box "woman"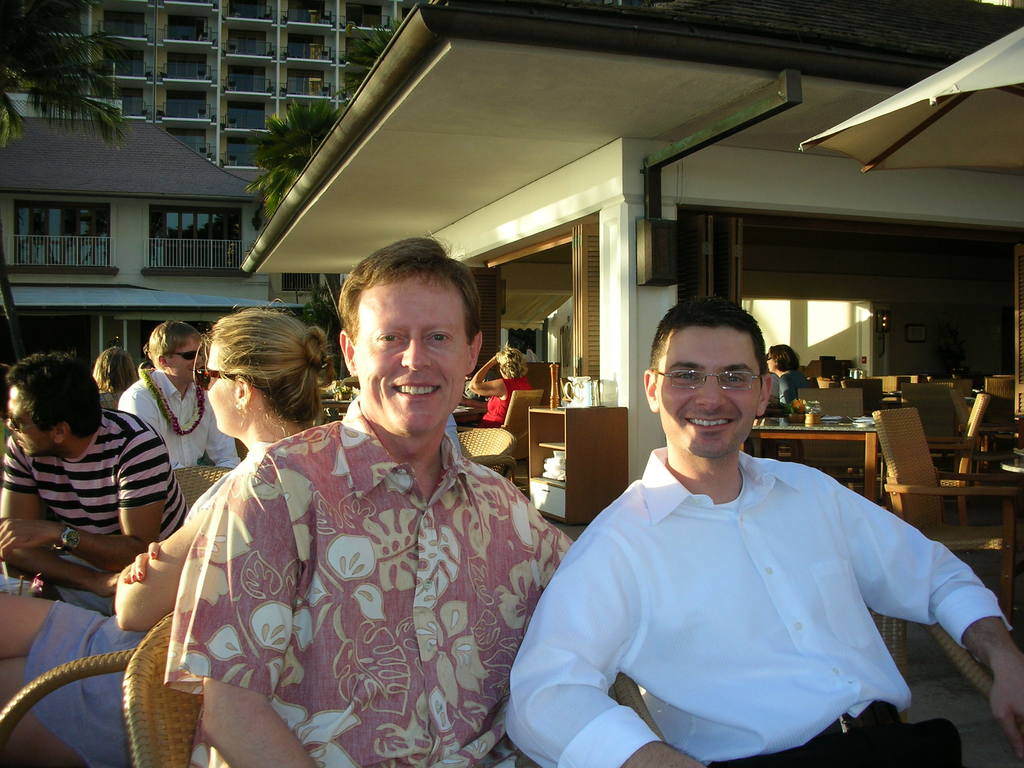
crop(463, 345, 532, 422)
